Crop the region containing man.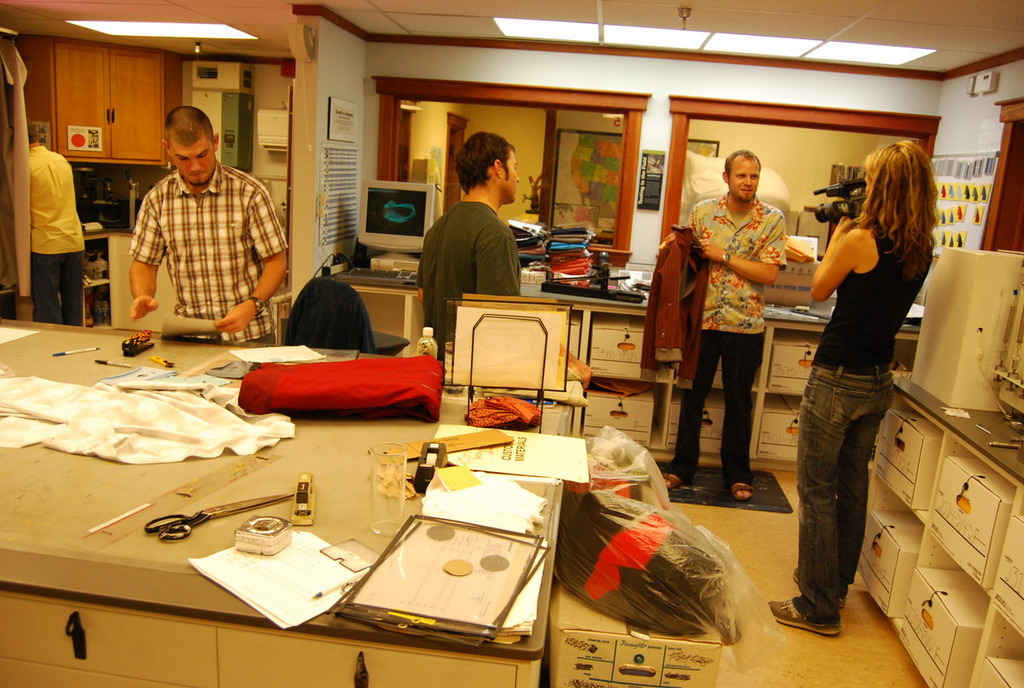
Crop region: 116/94/274/330.
